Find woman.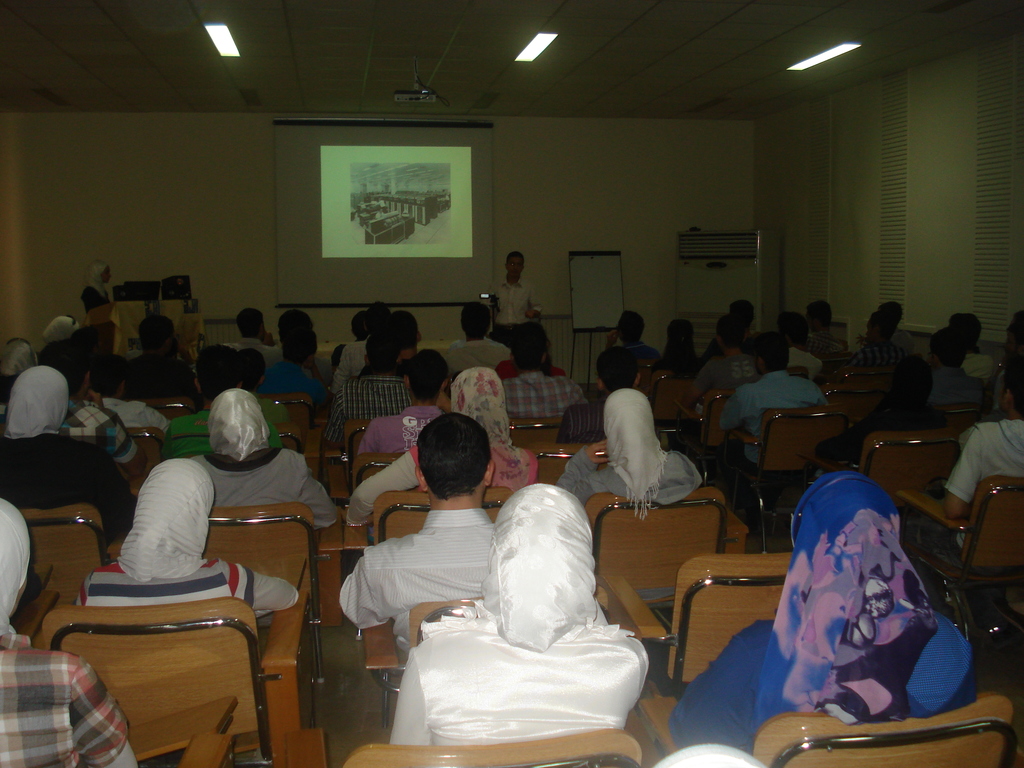
(79,260,116,355).
